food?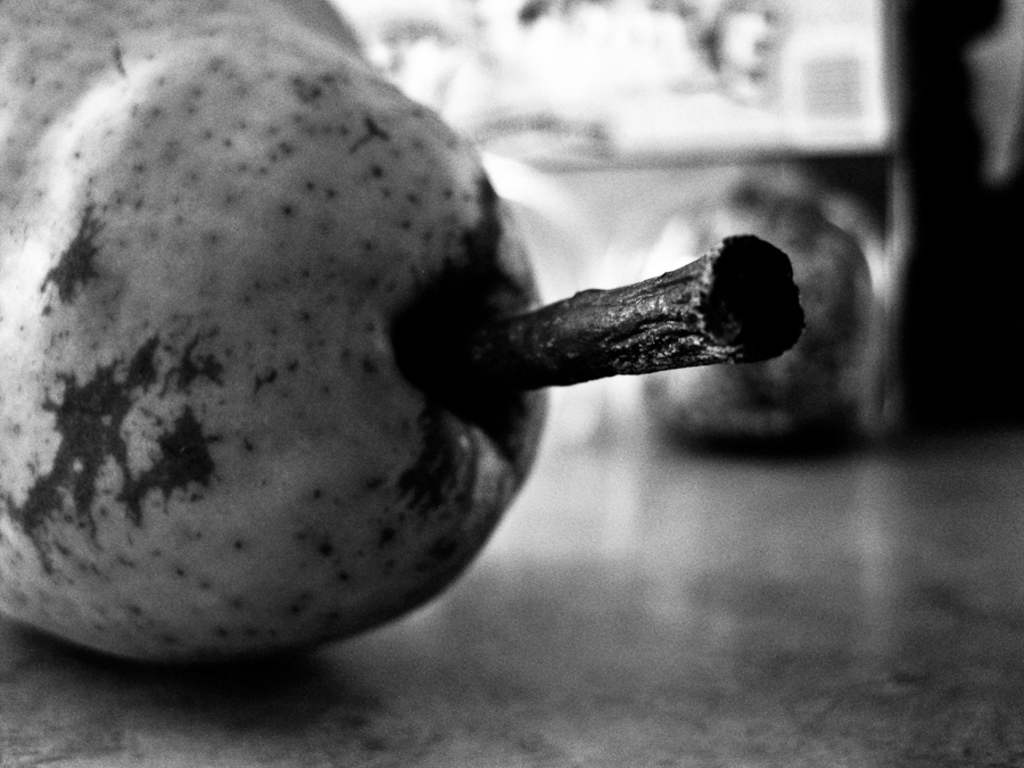
pyautogui.locateOnScreen(28, 80, 796, 680)
